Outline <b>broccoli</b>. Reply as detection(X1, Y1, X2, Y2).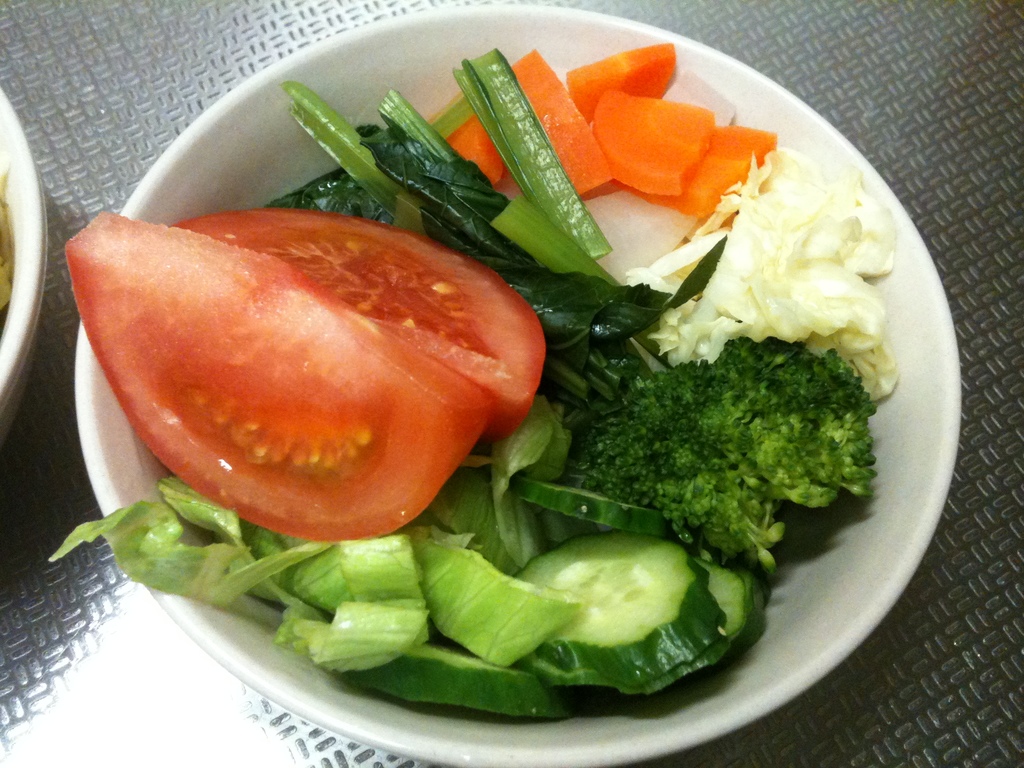
detection(577, 332, 877, 577).
